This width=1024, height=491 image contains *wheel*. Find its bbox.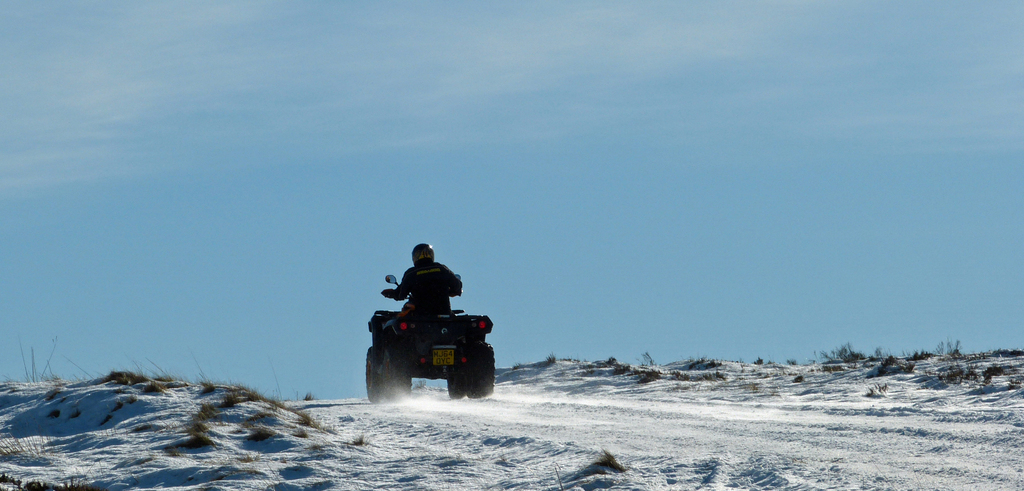
[x1=367, y1=346, x2=383, y2=401].
